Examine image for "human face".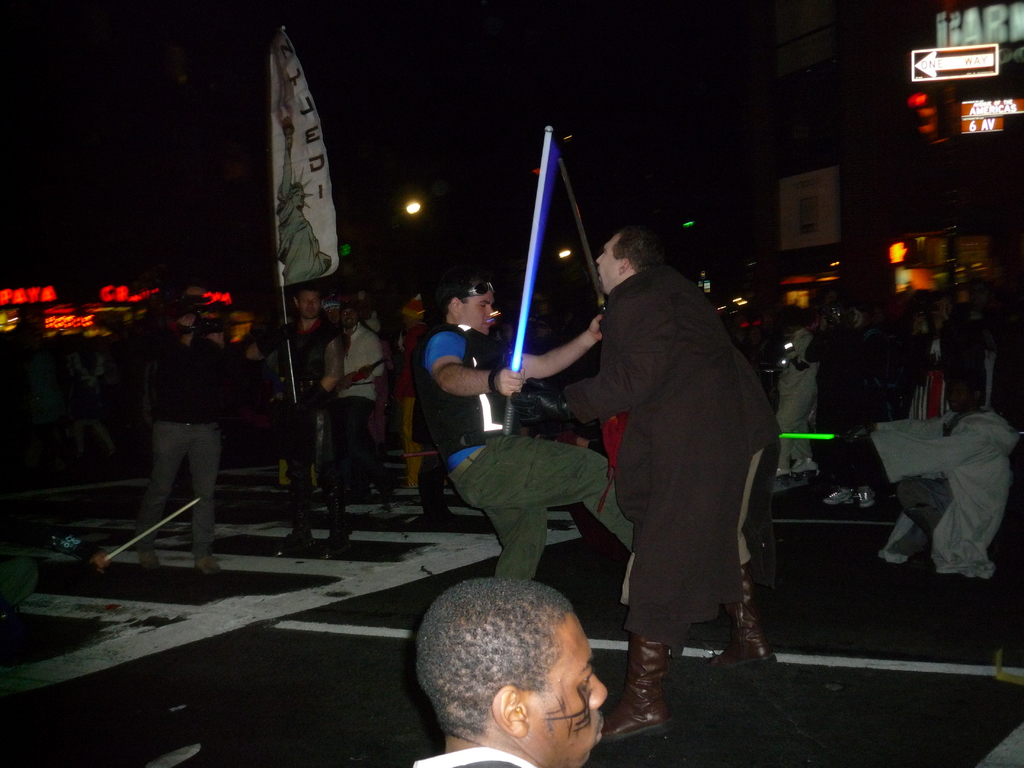
Examination result: {"left": 468, "top": 289, "right": 497, "bottom": 338}.
